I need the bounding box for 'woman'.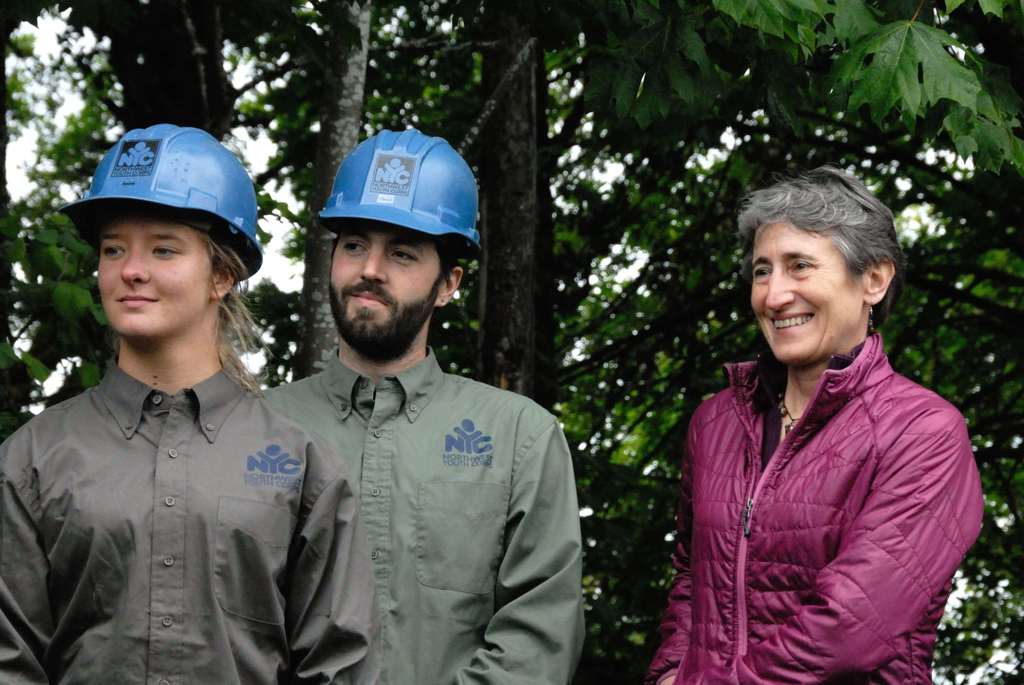
Here it is: {"x1": 0, "y1": 124, "x2": 383, "y2": 684}.
